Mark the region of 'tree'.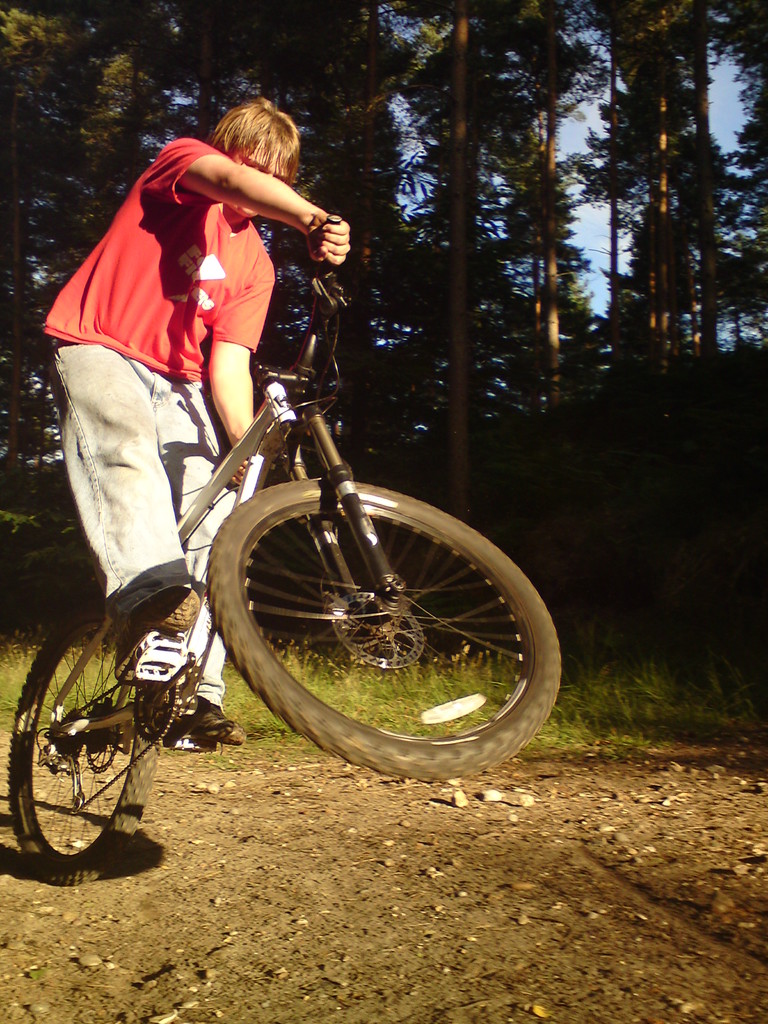
Region: x1=445, y1=1, x2=469, y2=524.
